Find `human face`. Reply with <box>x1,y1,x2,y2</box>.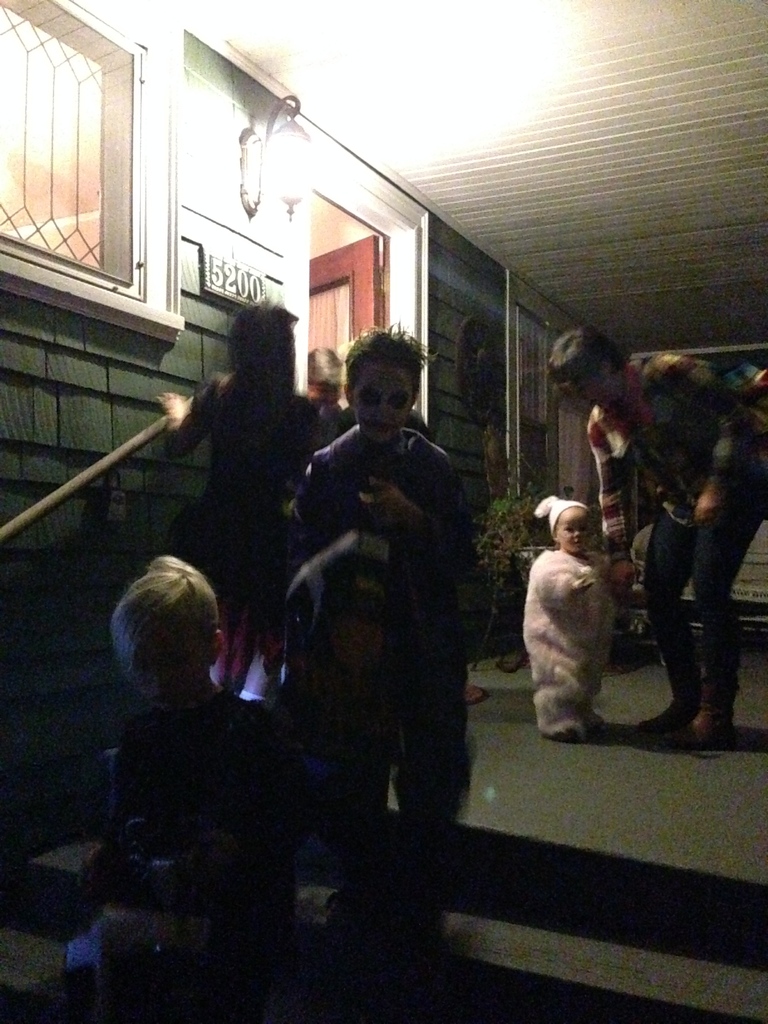
<box>352,356,413,440</box>.
